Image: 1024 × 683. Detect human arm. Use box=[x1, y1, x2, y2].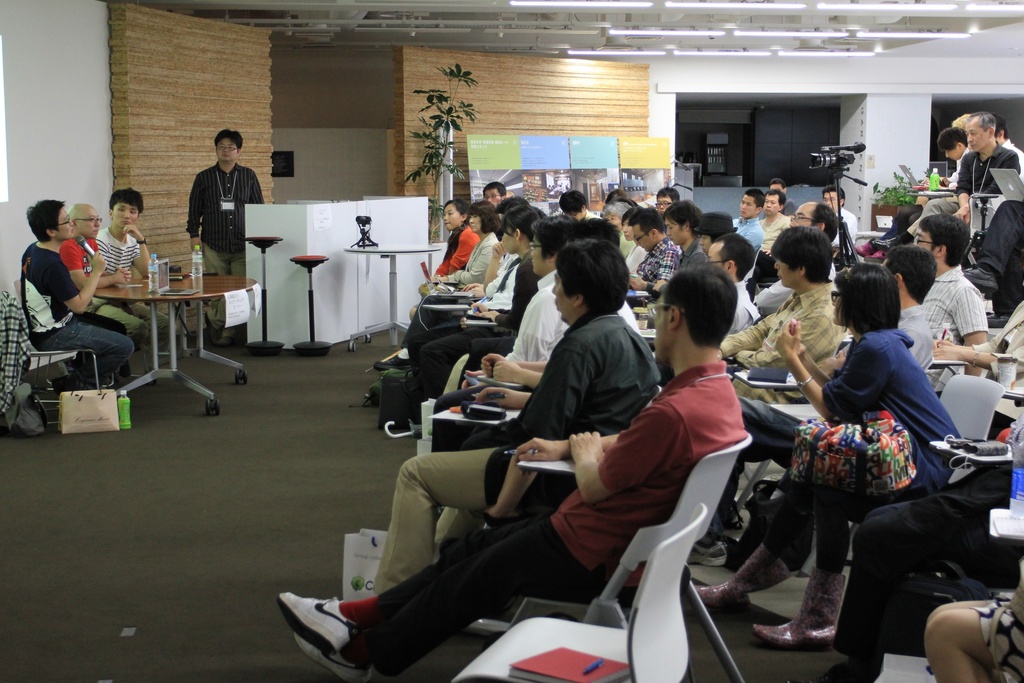
box=[504, 425, 630, 468].
